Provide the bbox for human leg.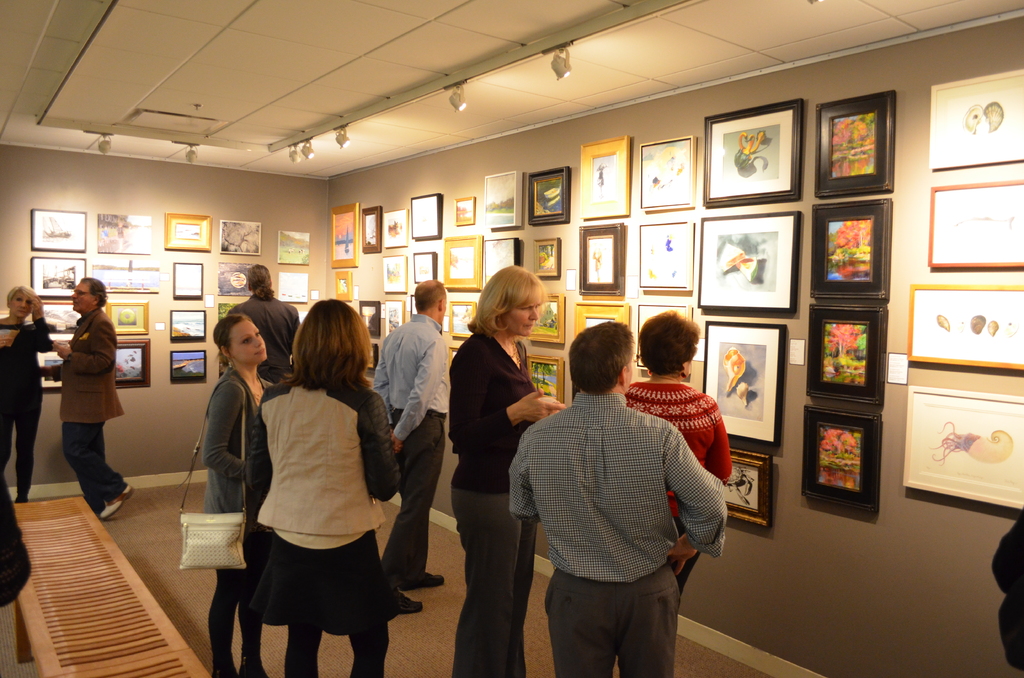
bbox=[383, 412, 446, 614].
